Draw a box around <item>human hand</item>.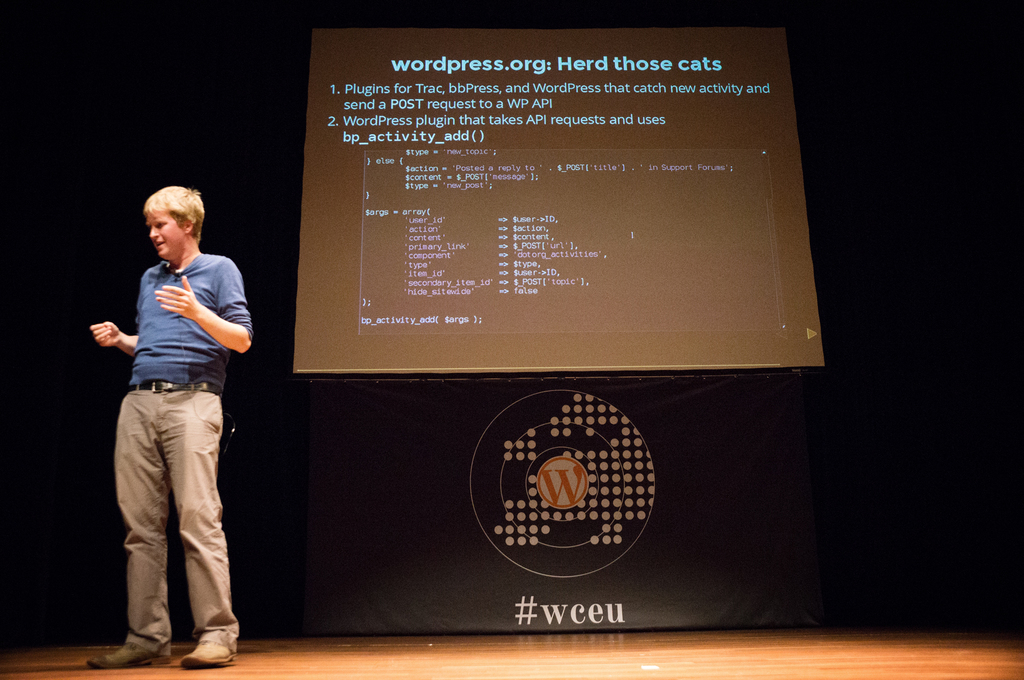
x1=88, y1=320, x2=123, y2=352.
